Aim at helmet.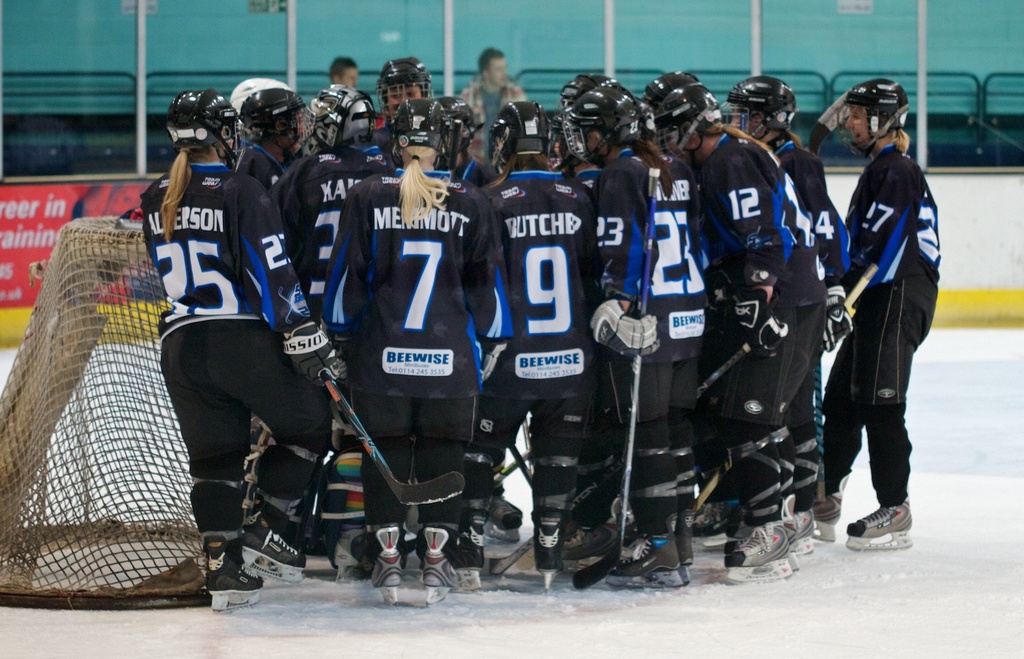
Aimed at BBox(309, 84, 378, 151).
